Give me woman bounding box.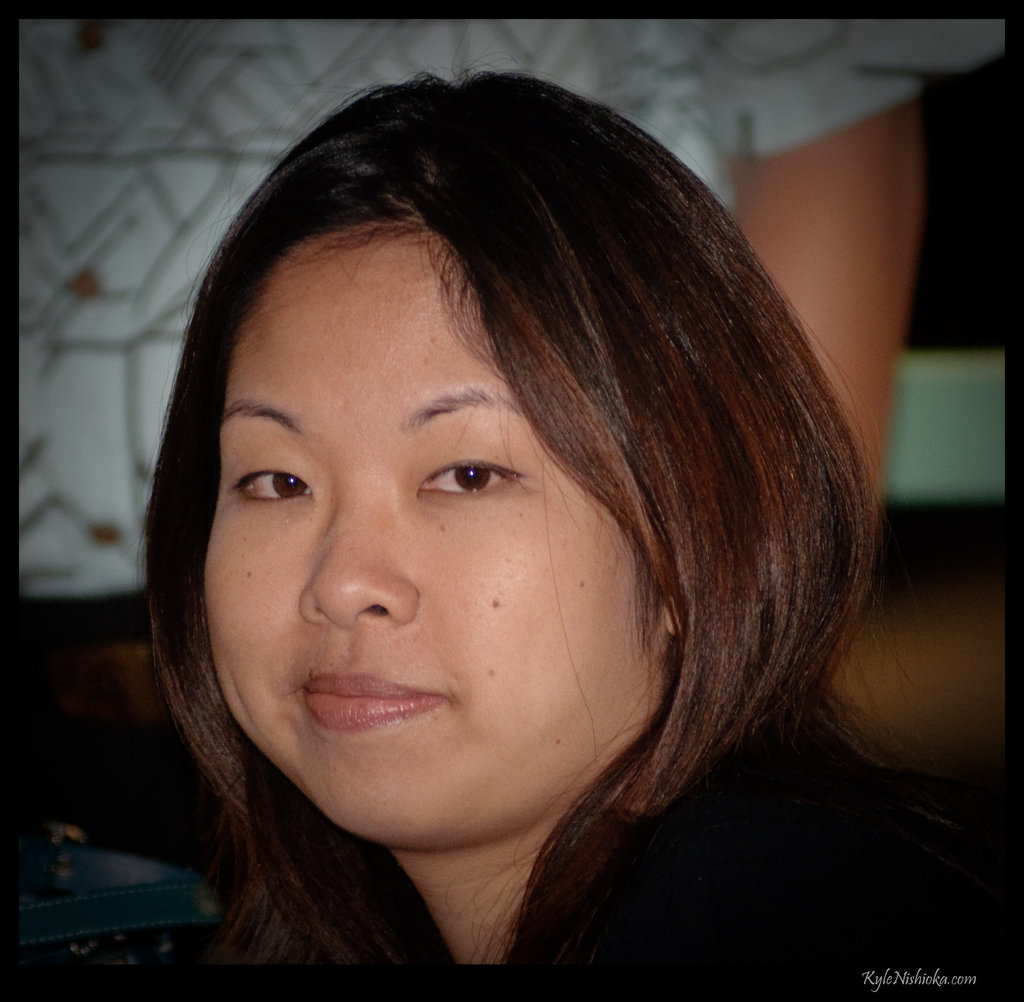
l=42, t=47, r=959, b=999.
